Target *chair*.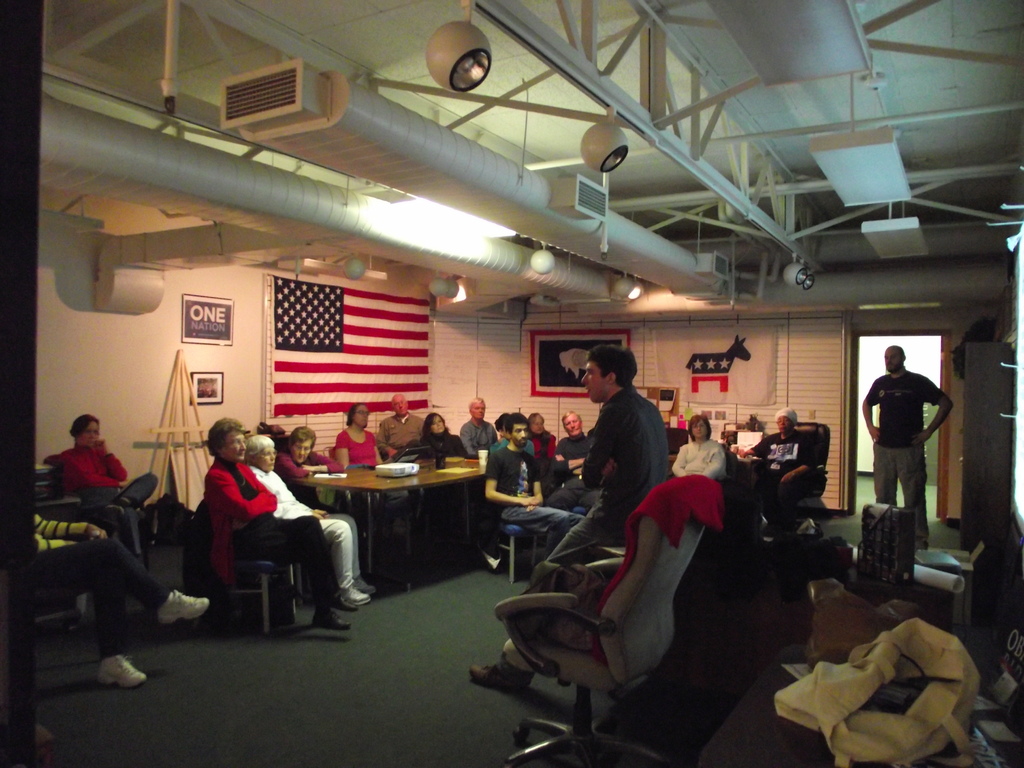
Target region: <region>469, 505, 751, 748</region>.
